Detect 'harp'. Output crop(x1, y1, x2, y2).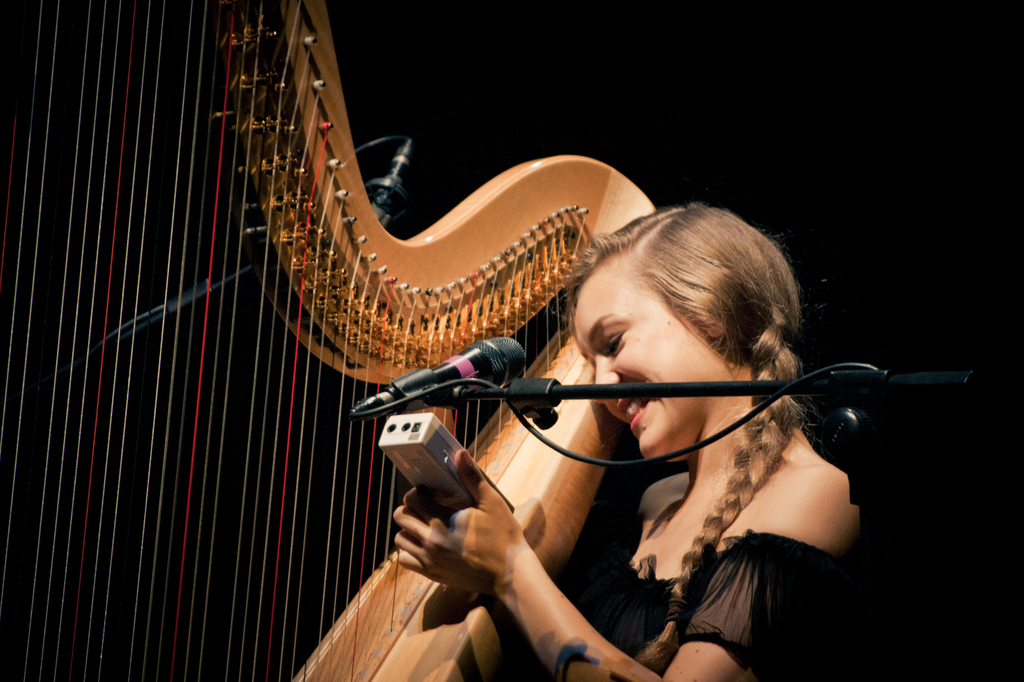
crop(0, 0, 657, 681).
